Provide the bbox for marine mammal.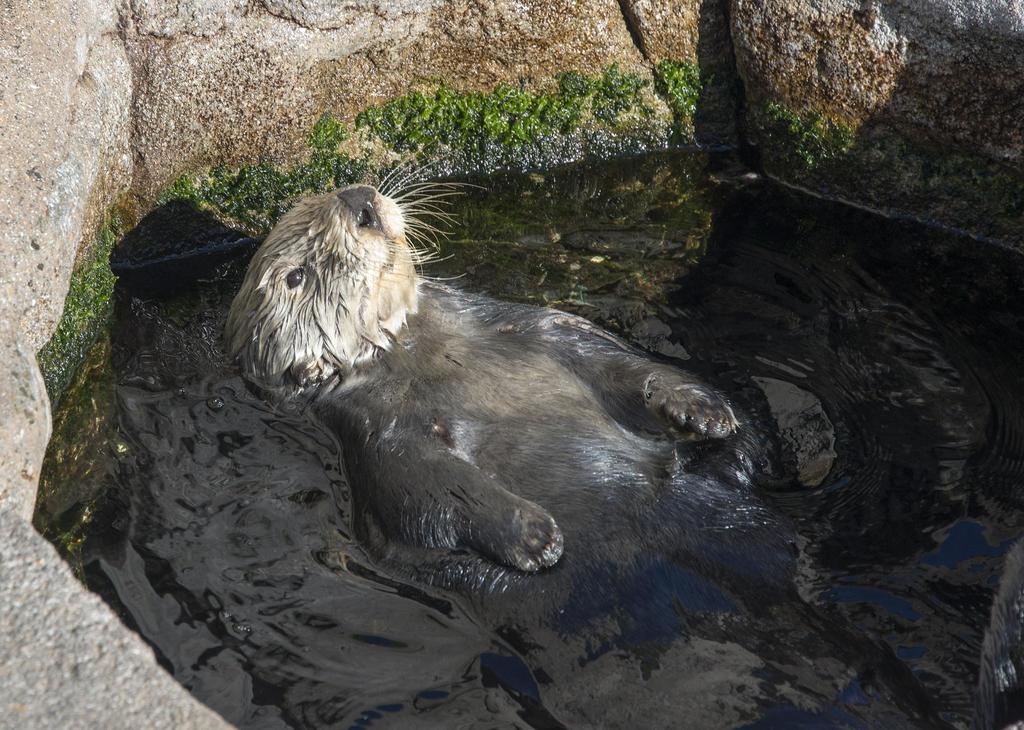
box=[253, 150, 773, 566].
